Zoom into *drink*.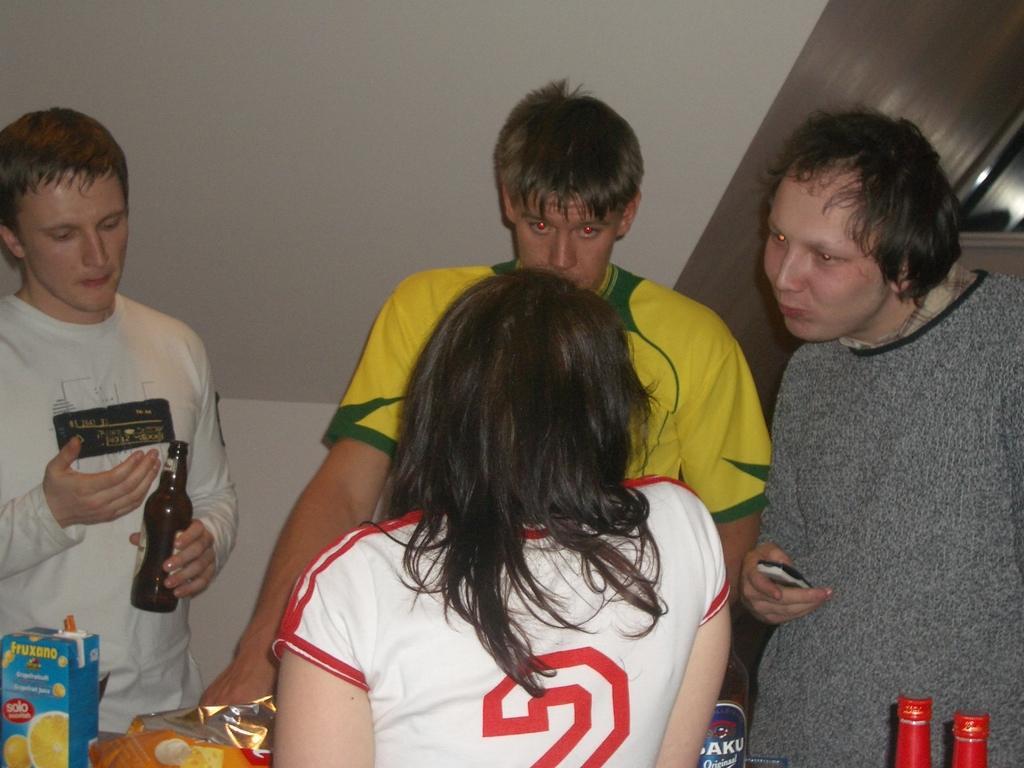
Zoom target: bbox(888, 692, 938, 767).
